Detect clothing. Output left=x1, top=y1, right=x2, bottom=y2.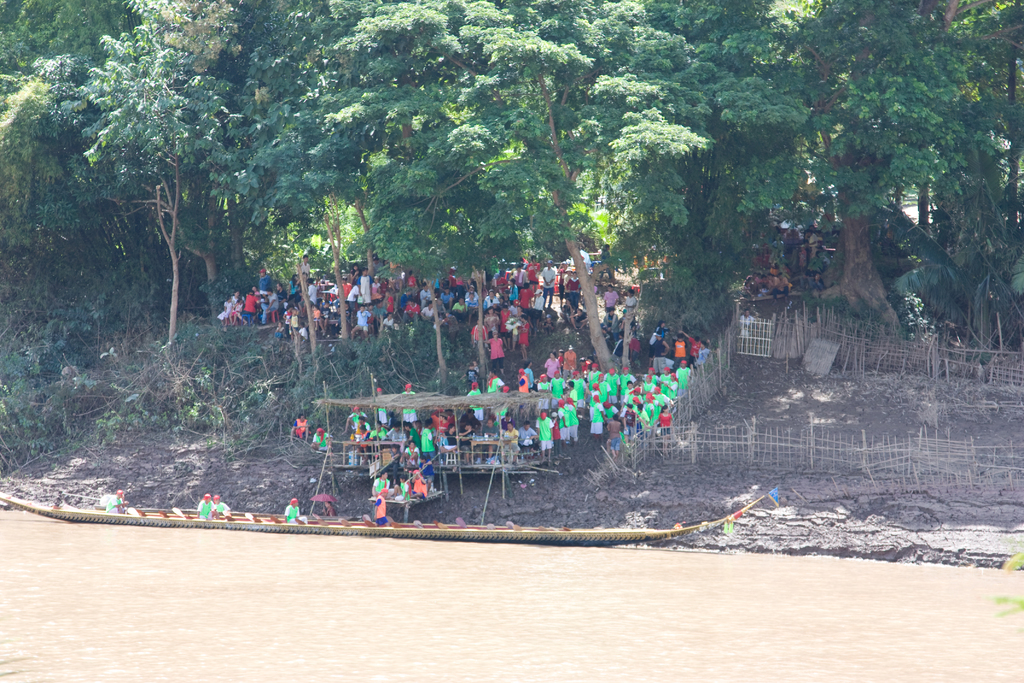
left=491, top=337, right=507, bottom=371.
